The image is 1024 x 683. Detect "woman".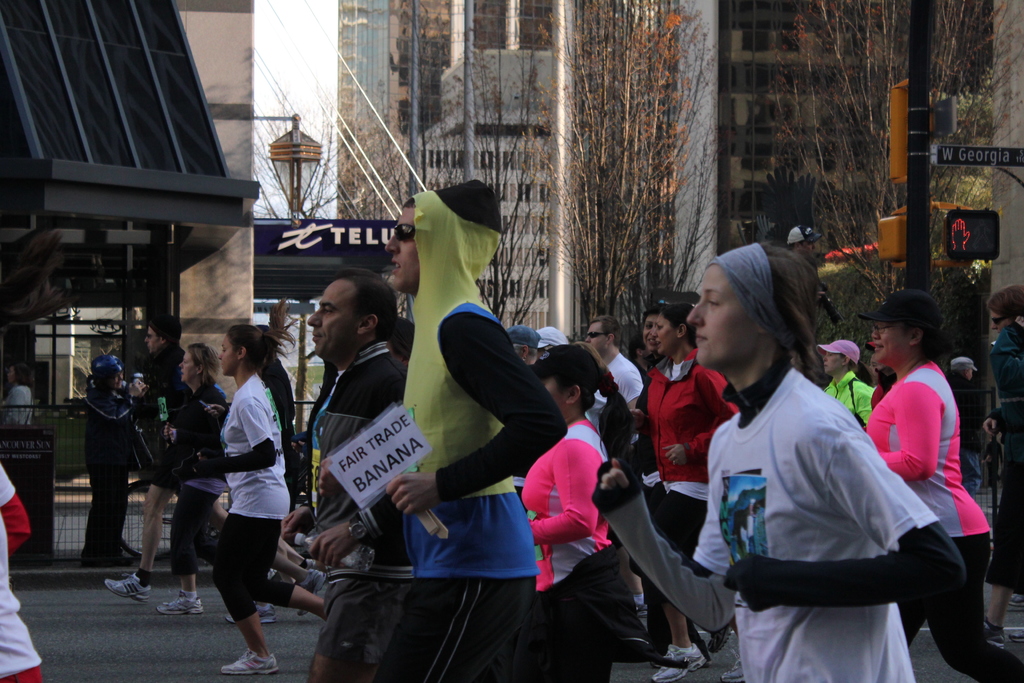
Detection: pyautogui.locateOnScreen(863, 287, 1023, 682).
